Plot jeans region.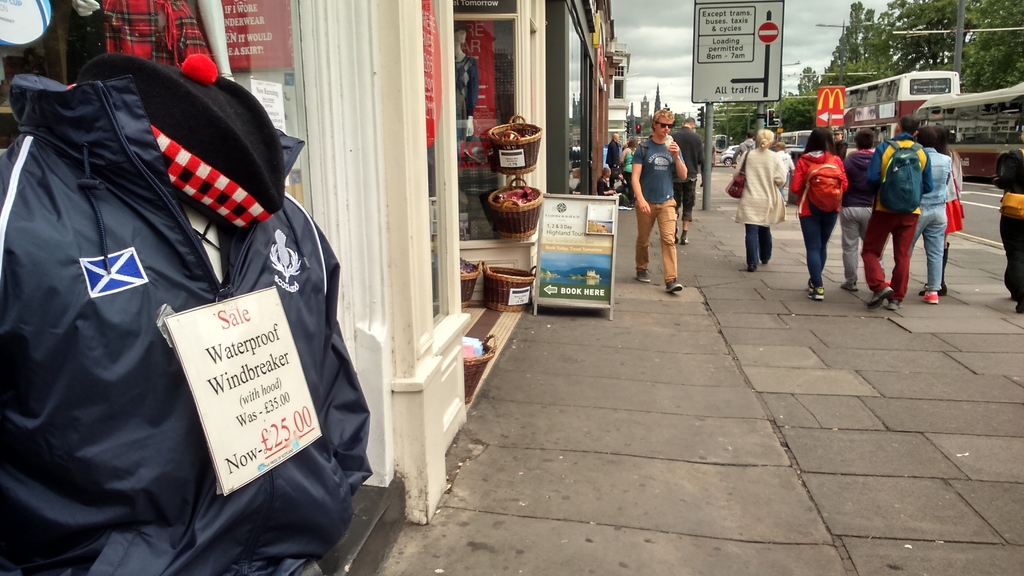
Plotted at {"x1": 912, "y1": 199, "x2": 950, "y2": 292}.
